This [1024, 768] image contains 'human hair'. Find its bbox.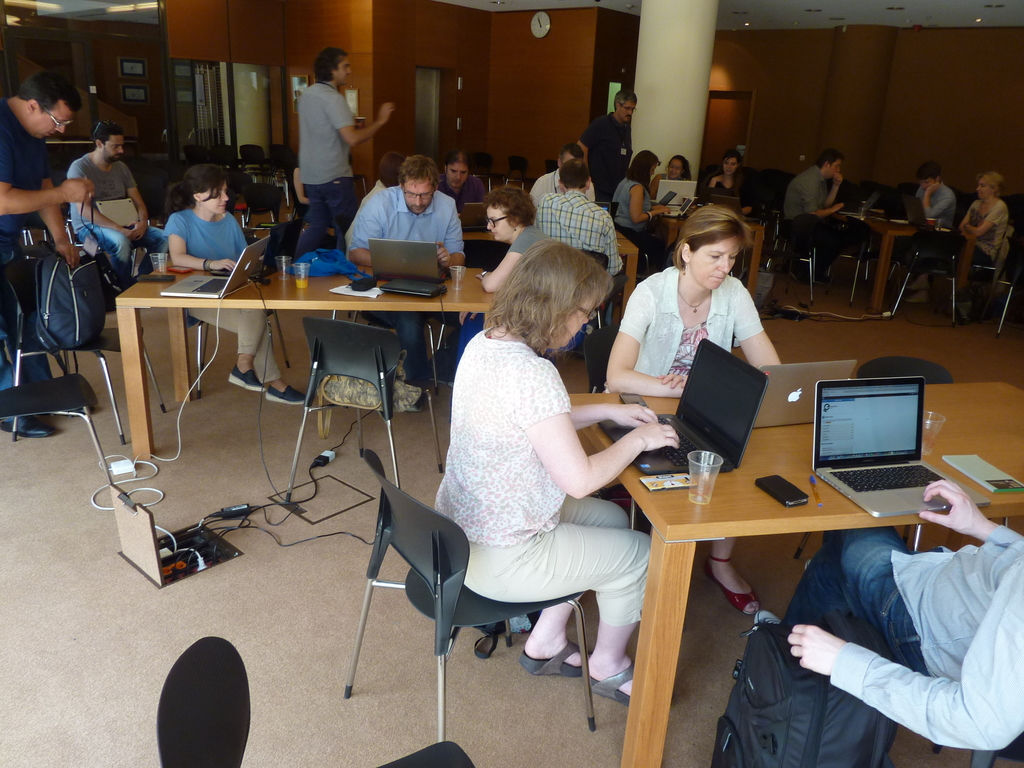
BBox(308, 47, 350, 87).
